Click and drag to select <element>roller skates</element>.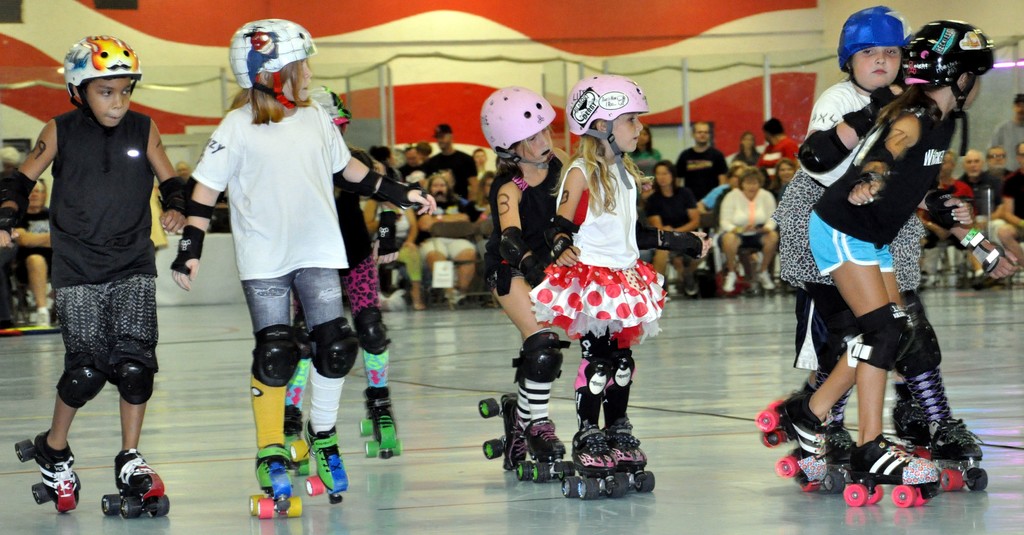
Selection: [828,420,858,483].
